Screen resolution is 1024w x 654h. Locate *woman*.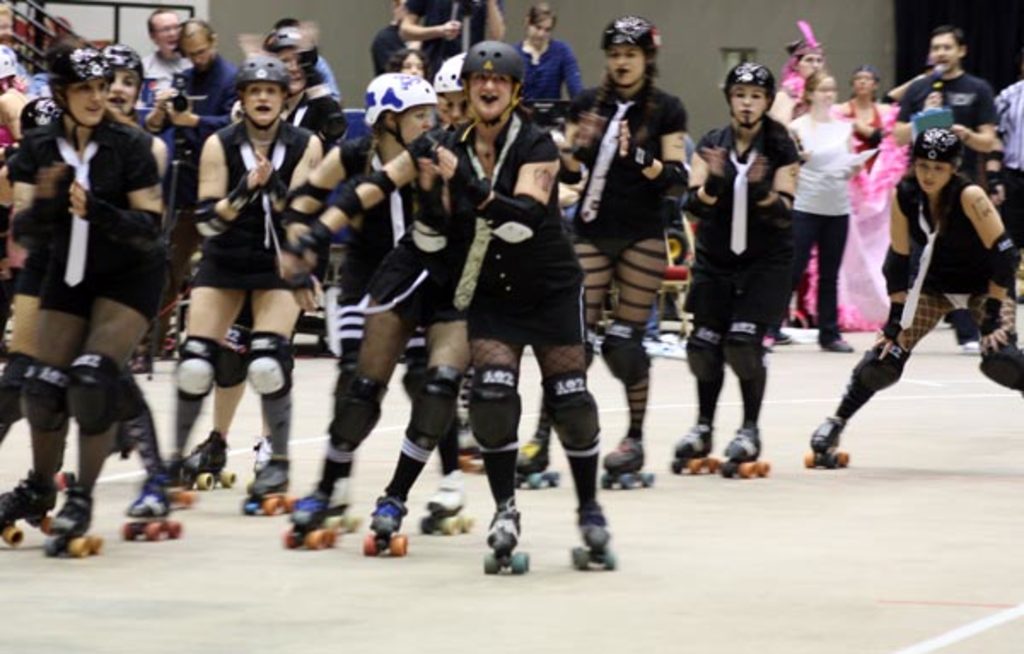
region(814, 149, 1022, 459).
